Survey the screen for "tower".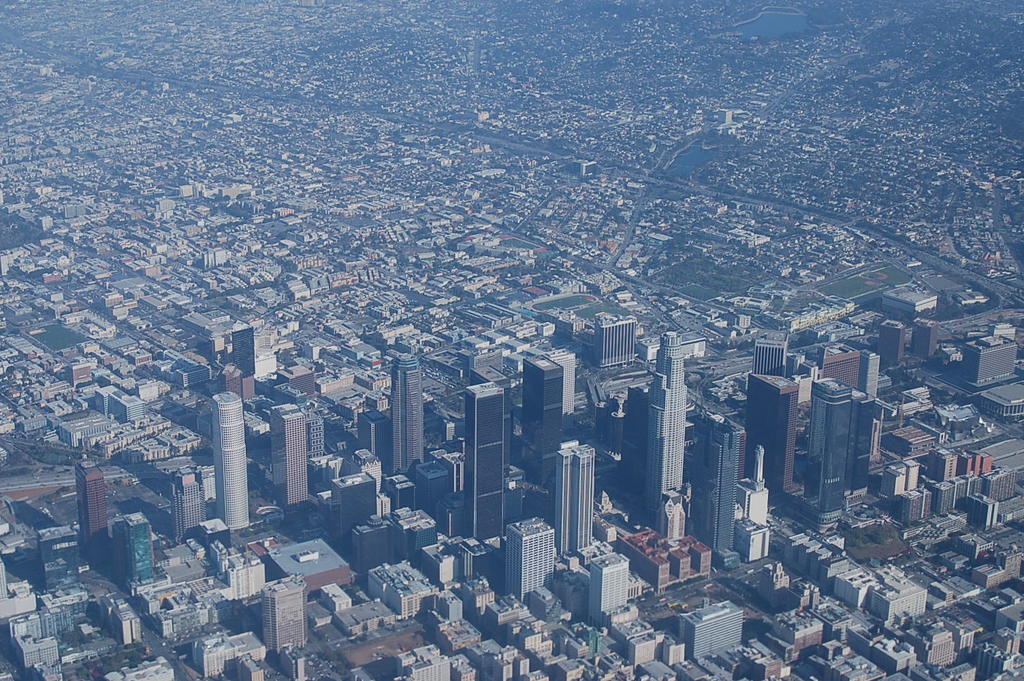
Survey found: rect(388, 356, 424, 471).
